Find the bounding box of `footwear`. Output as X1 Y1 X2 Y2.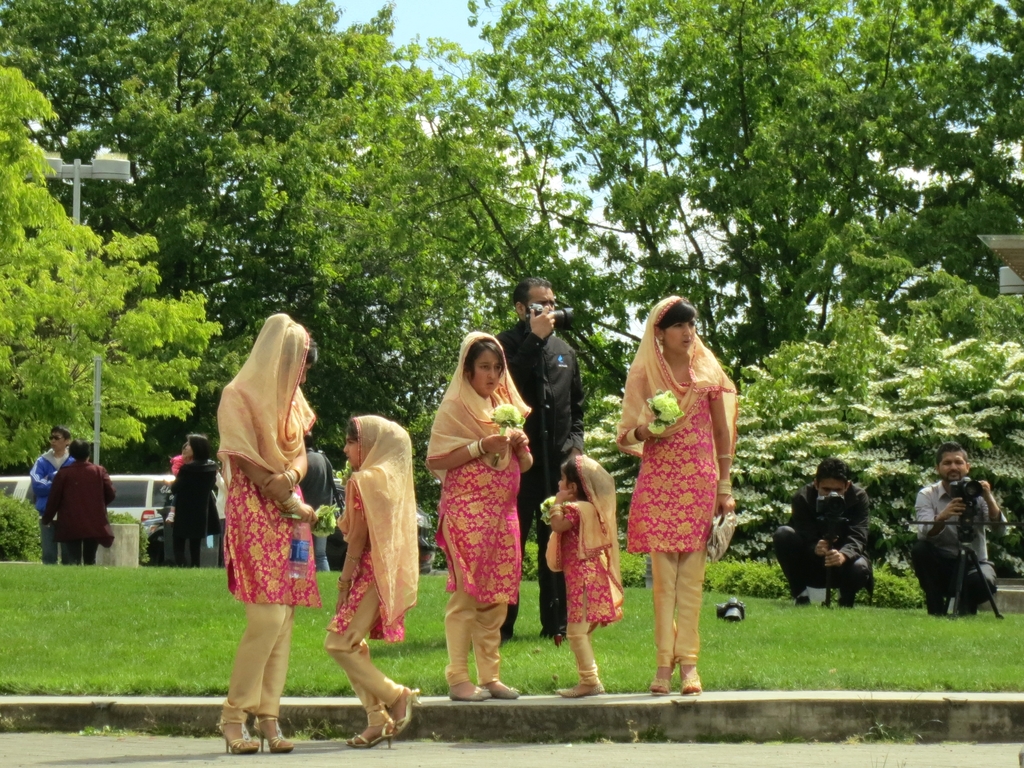
218 705 259 749.
